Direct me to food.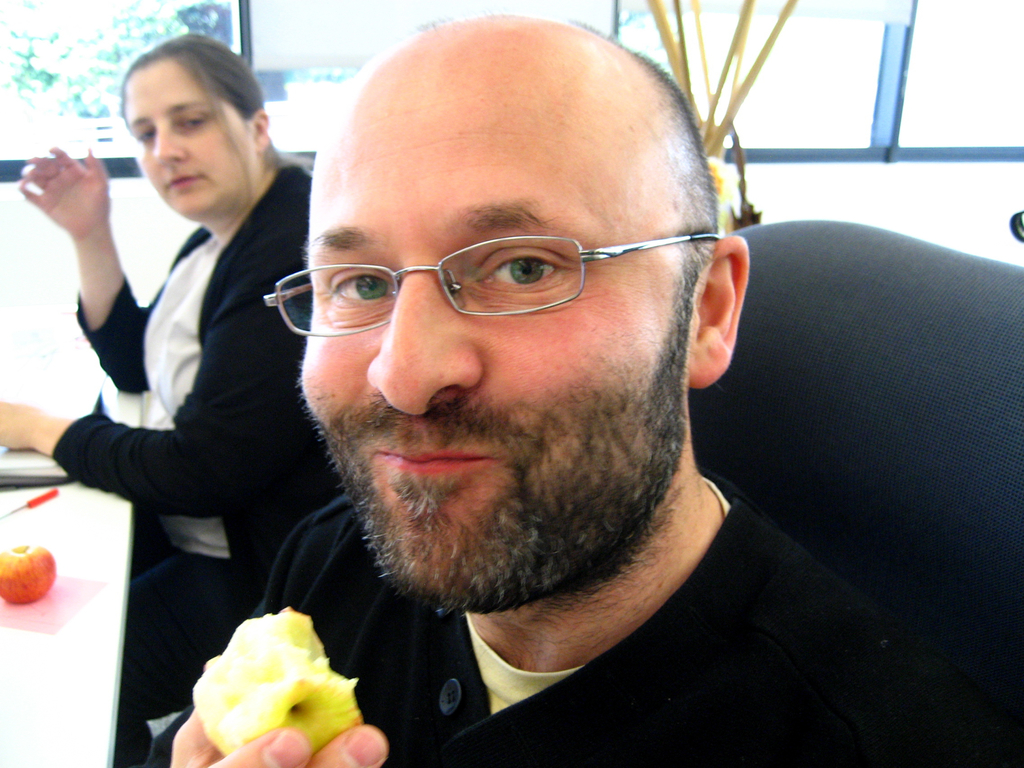
Direction: detection(0, 547, 57, 606).
